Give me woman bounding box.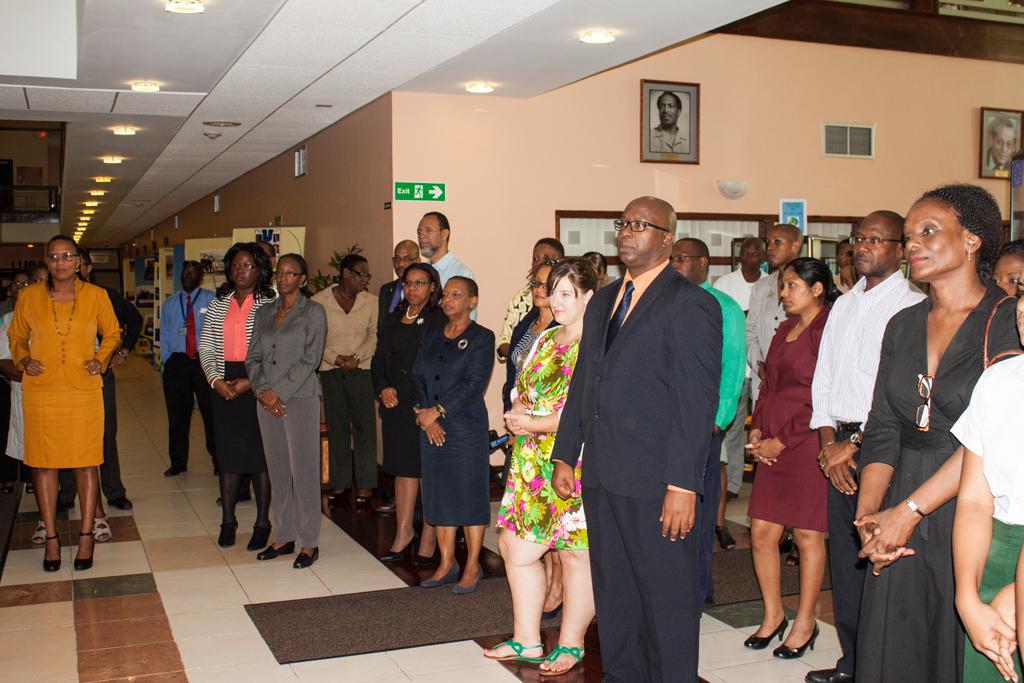
849, 185, 1020, 682.
